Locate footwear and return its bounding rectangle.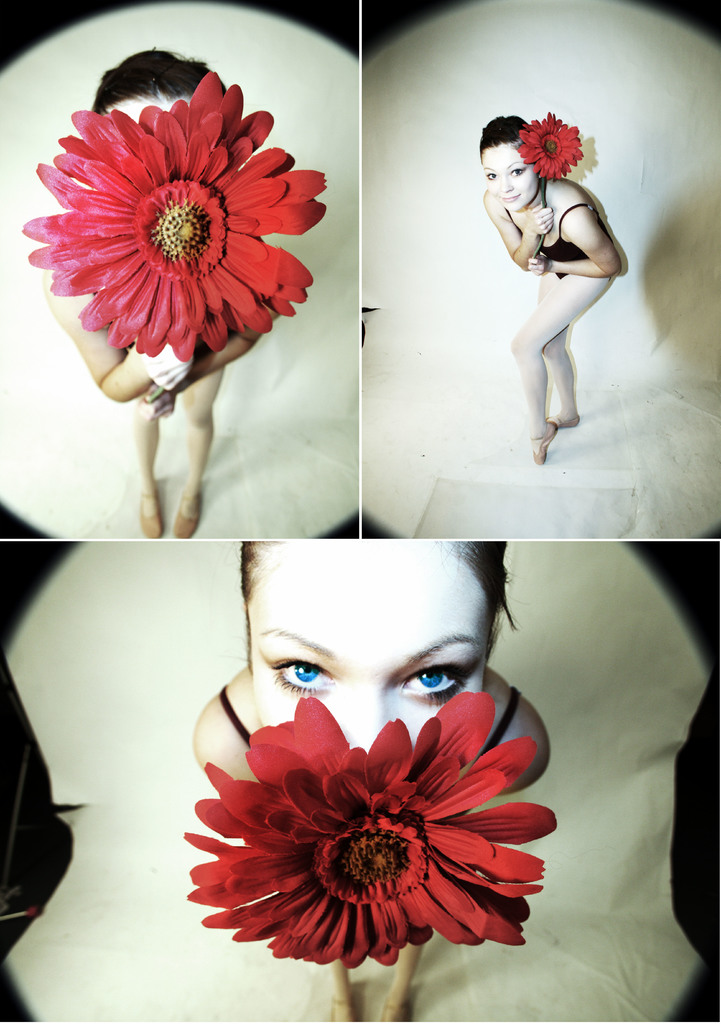
[left=552, top=414, right=581, bottom=426].
